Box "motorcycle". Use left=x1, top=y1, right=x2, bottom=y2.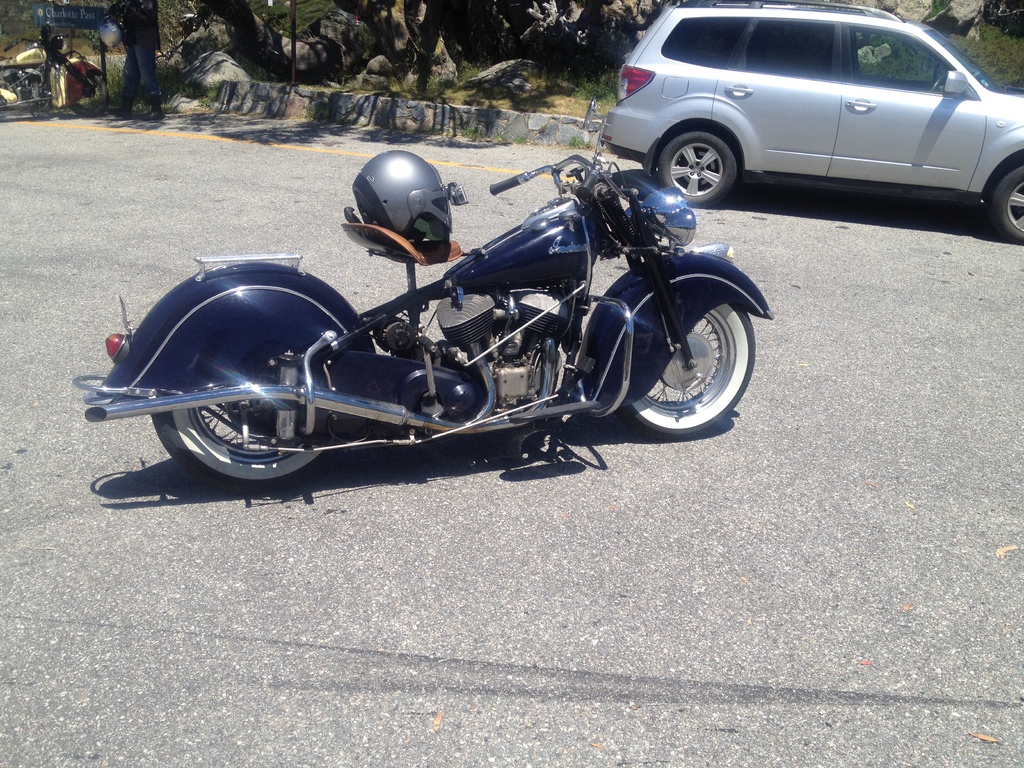
left=109, top=131, right=778, bottom=493.
